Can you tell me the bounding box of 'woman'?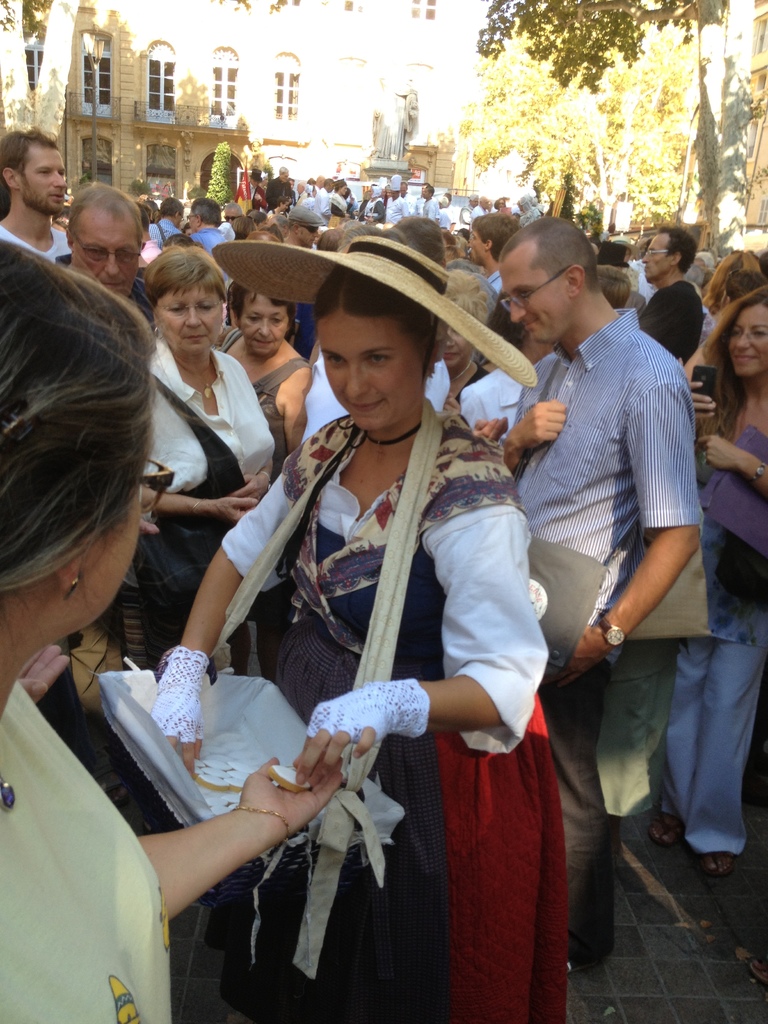
<bbox>216, 279, 312, 476</bbox>.
